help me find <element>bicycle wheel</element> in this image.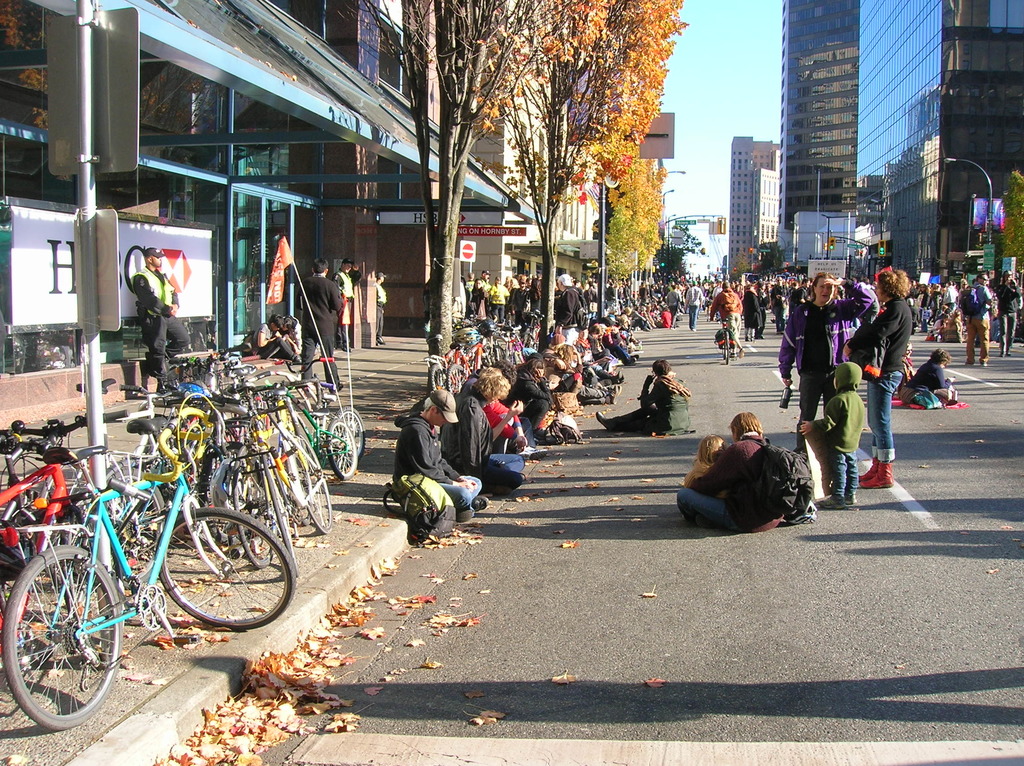
Found it: <box>483,338,515,370</box>.
